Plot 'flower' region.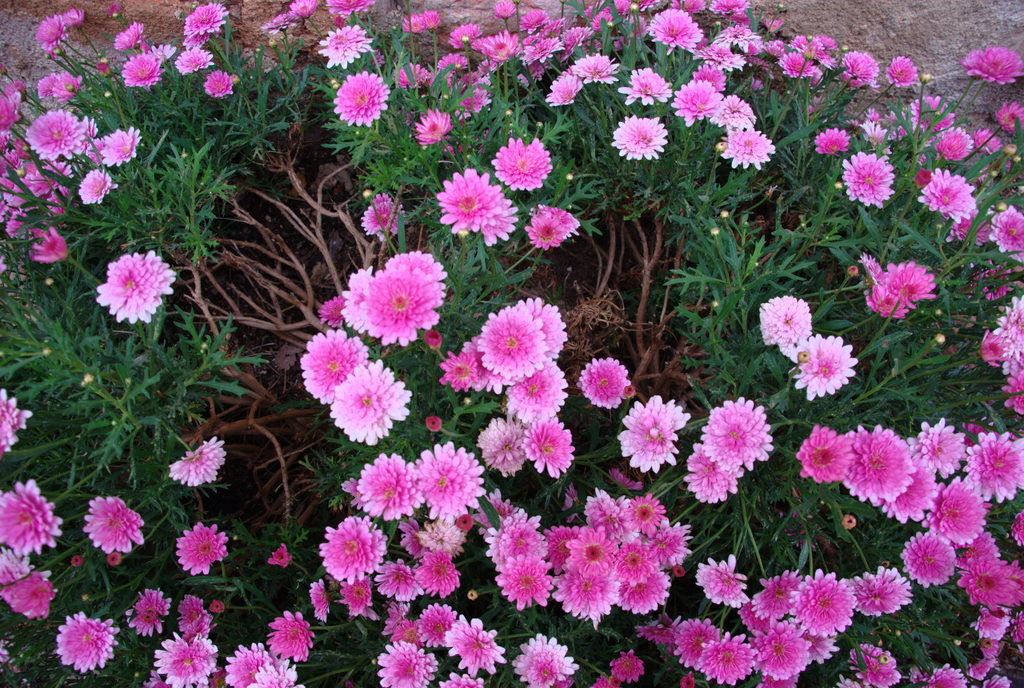
Plotted at crop(328, 0, 383, 12).
